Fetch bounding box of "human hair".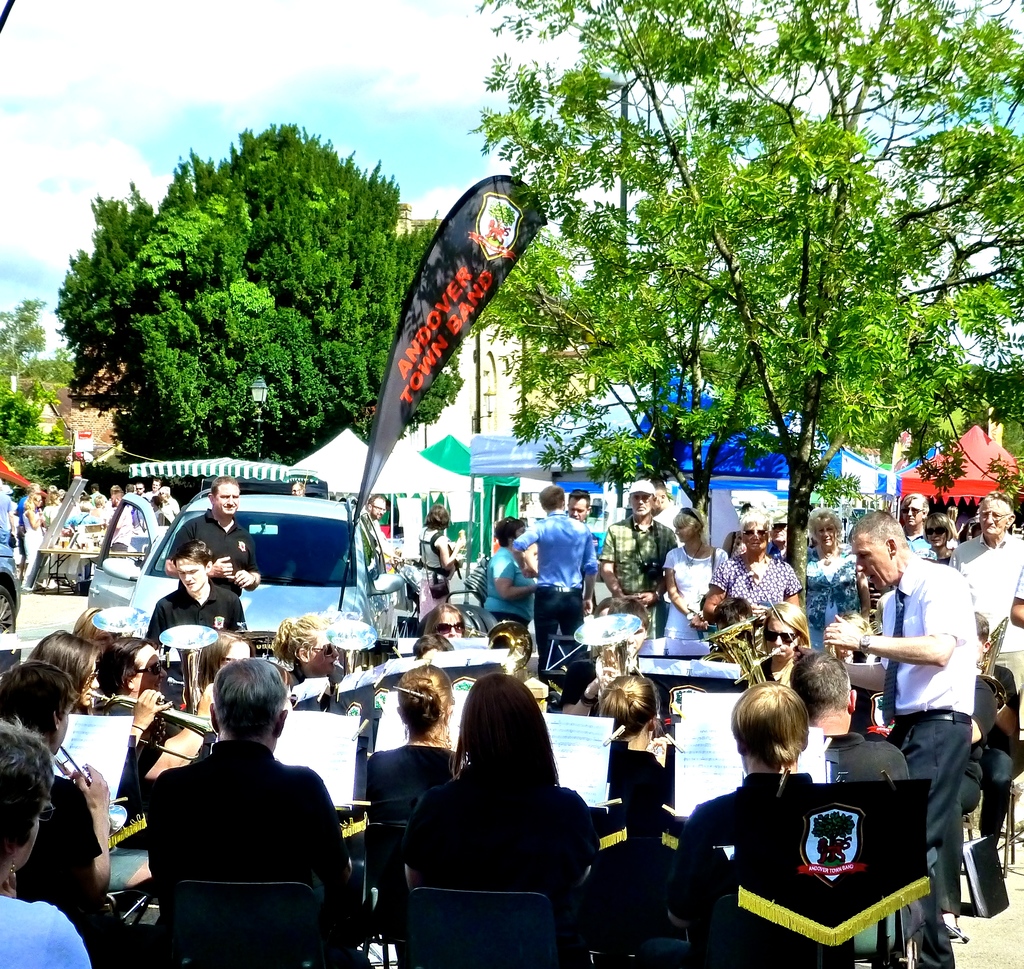
Bbox: <region>0, 716, 53, 857</region>.
